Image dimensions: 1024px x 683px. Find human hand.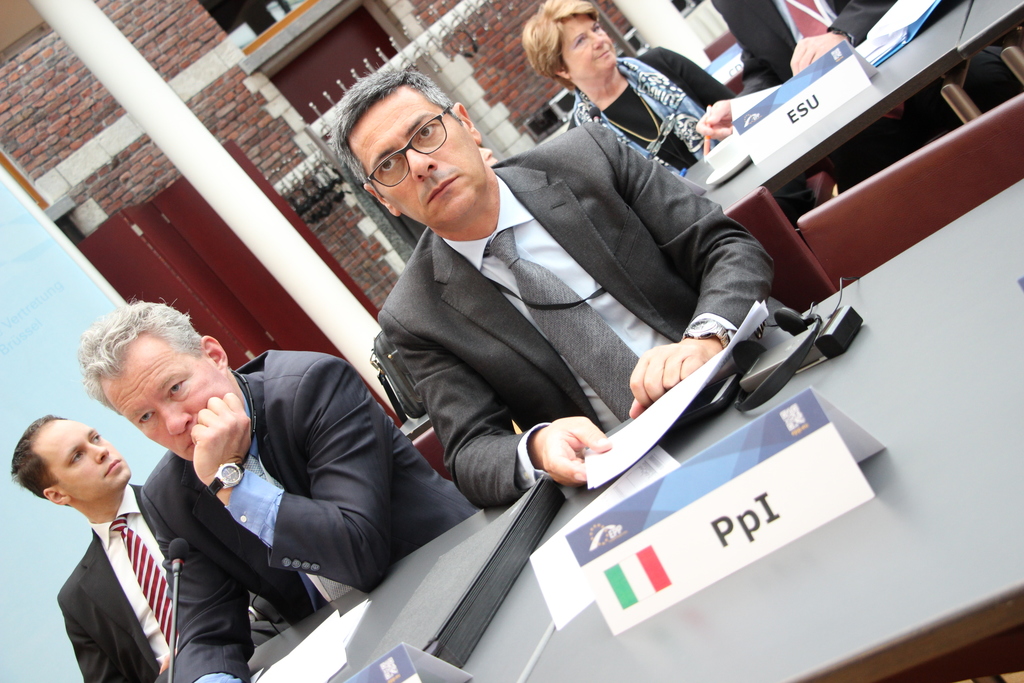
Rect(626, 338, 722, 416).
